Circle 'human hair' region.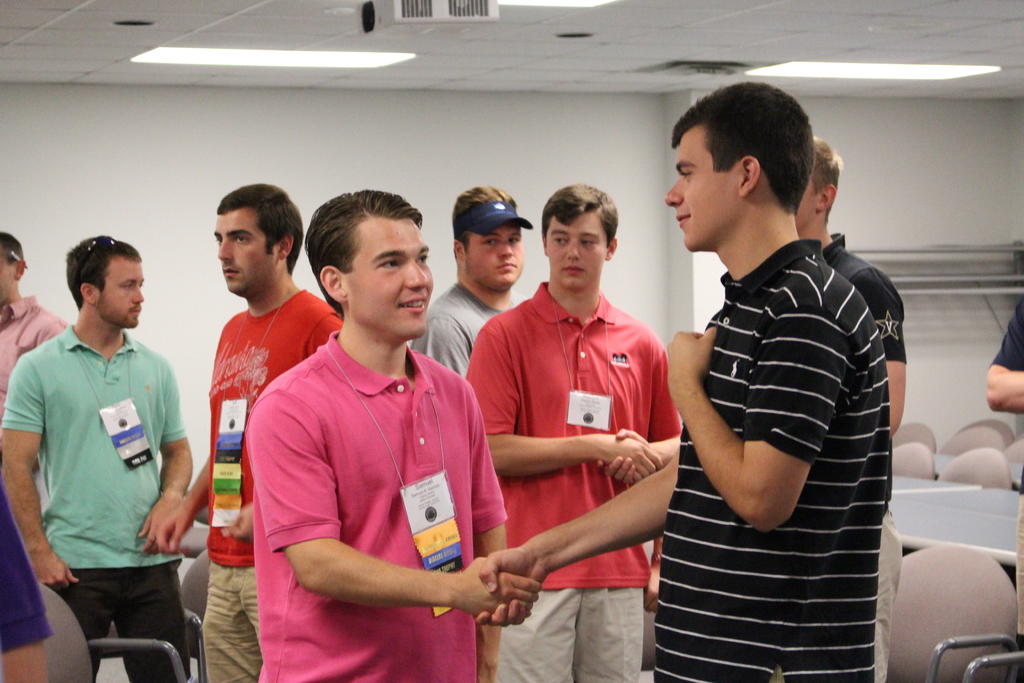
Region: (left=215, top=186, right=301, bottom=265).
